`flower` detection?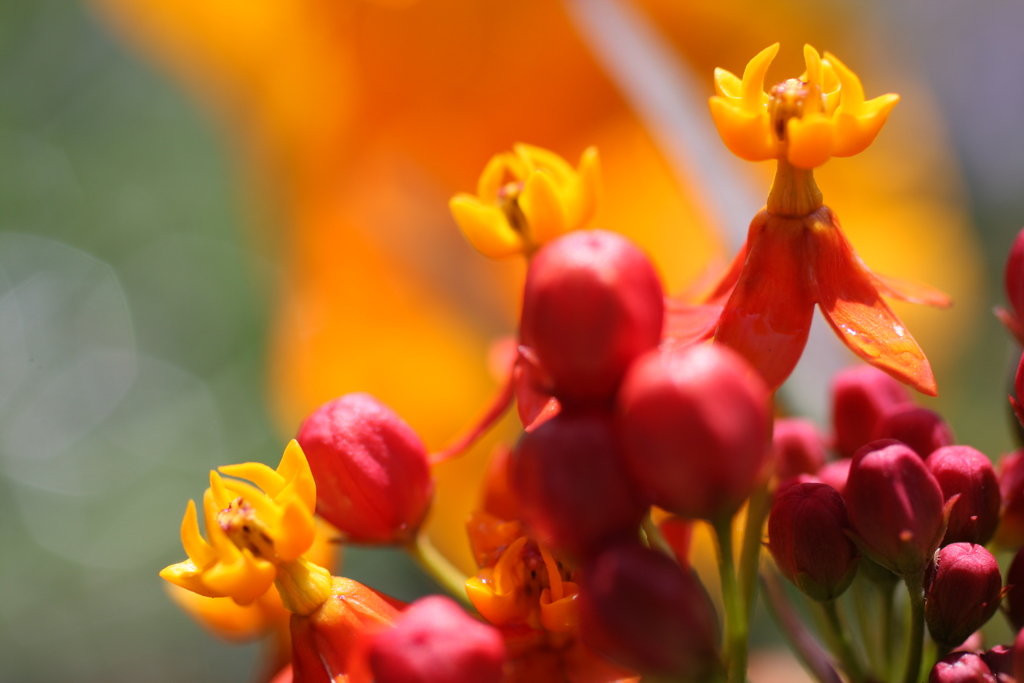
rect(154, 439, 321, 605)
